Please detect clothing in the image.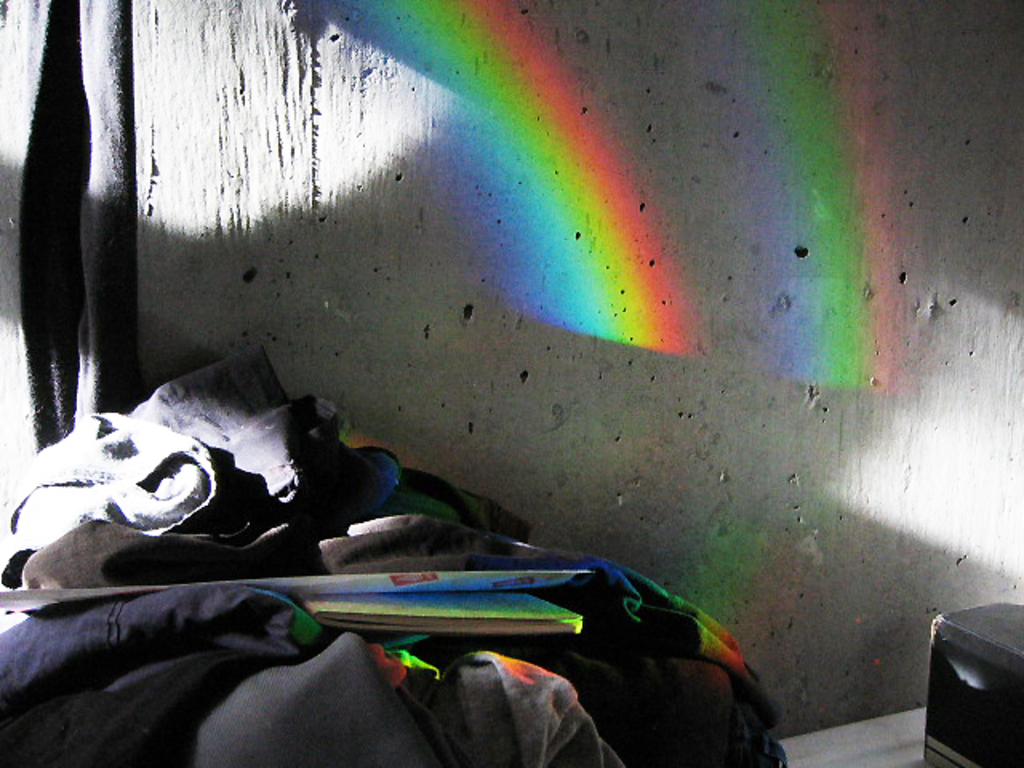
select_region(0, 582, 322, 766).
